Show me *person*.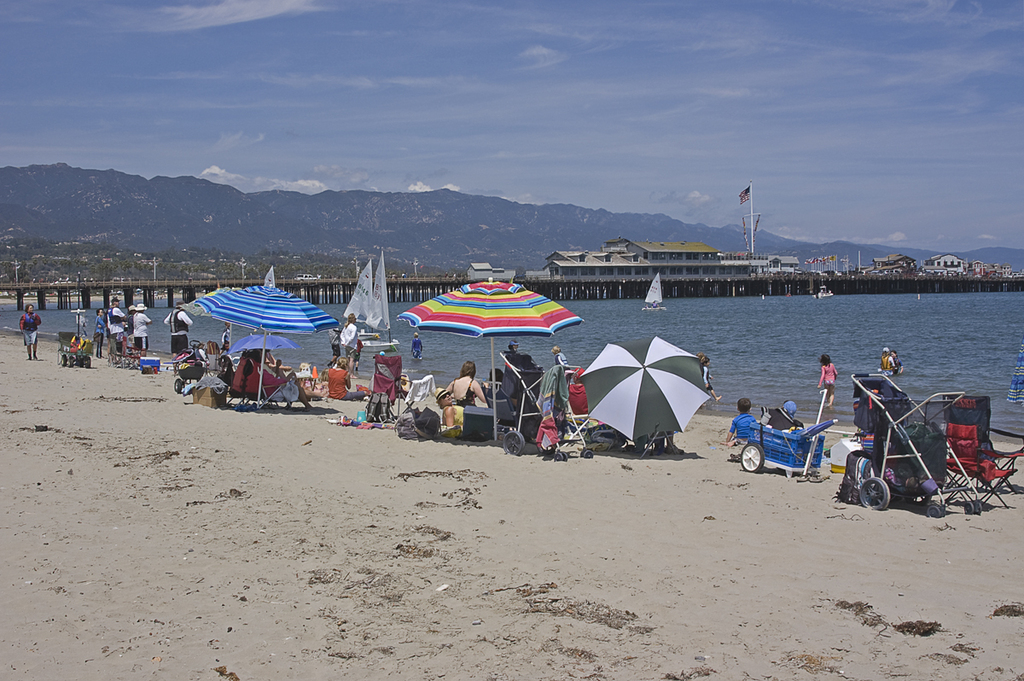
*person* is here: [20, 304, 44, 362].
